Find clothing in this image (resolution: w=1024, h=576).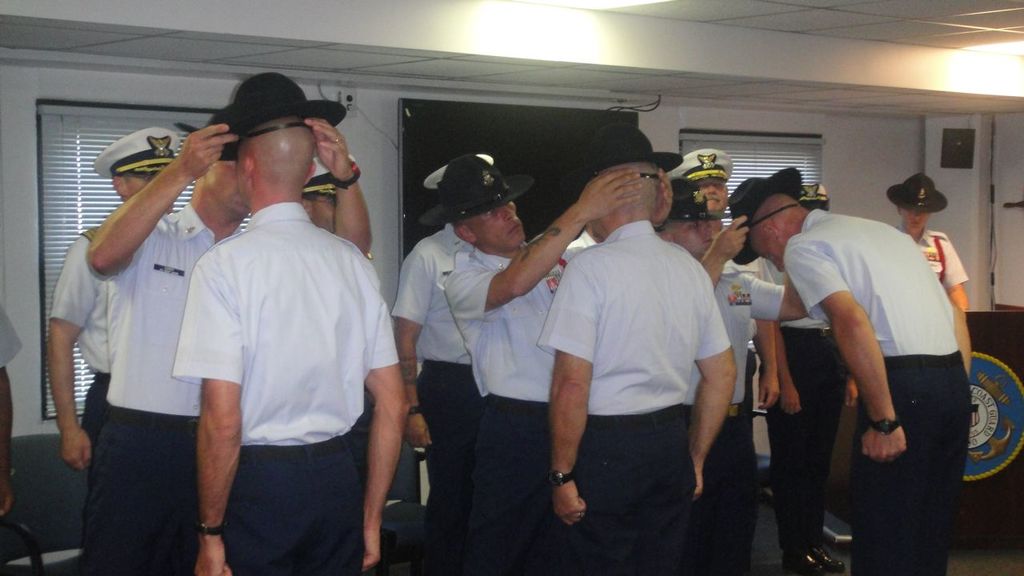
56:222:118:453.
